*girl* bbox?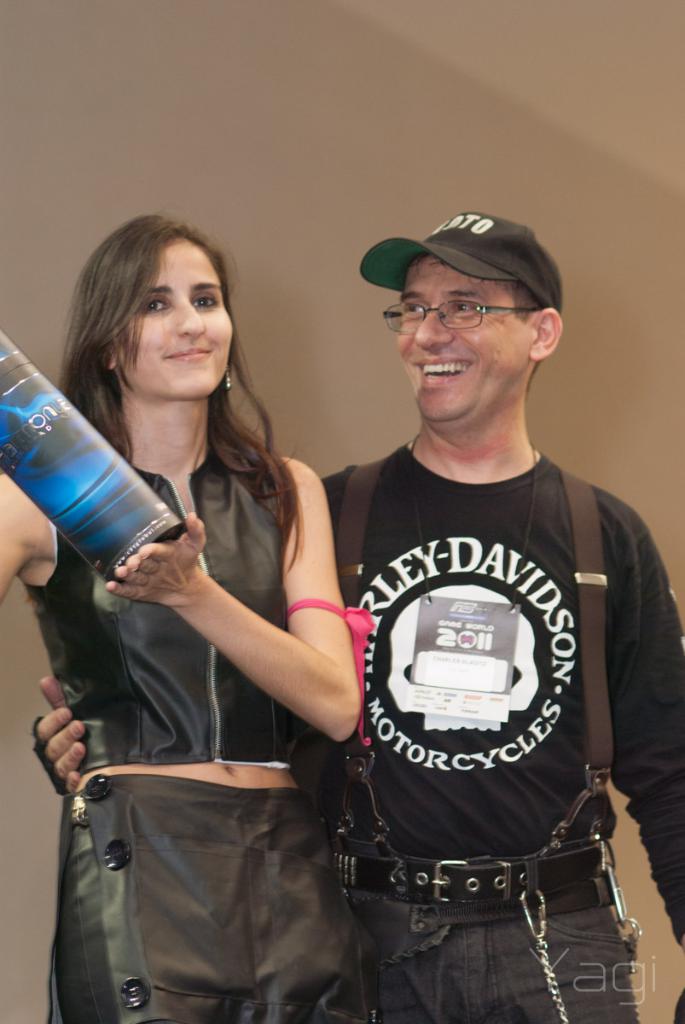
(left=0, top=208, right=363, bottom=1023)
